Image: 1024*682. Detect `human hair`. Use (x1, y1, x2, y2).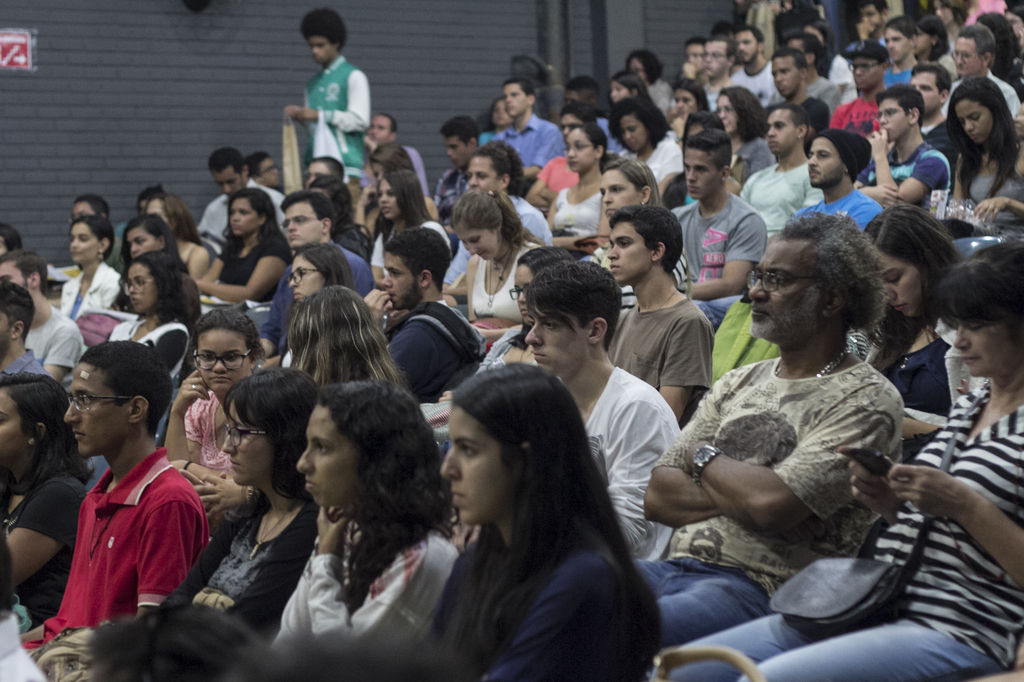
(377, 165, 444, 227).
